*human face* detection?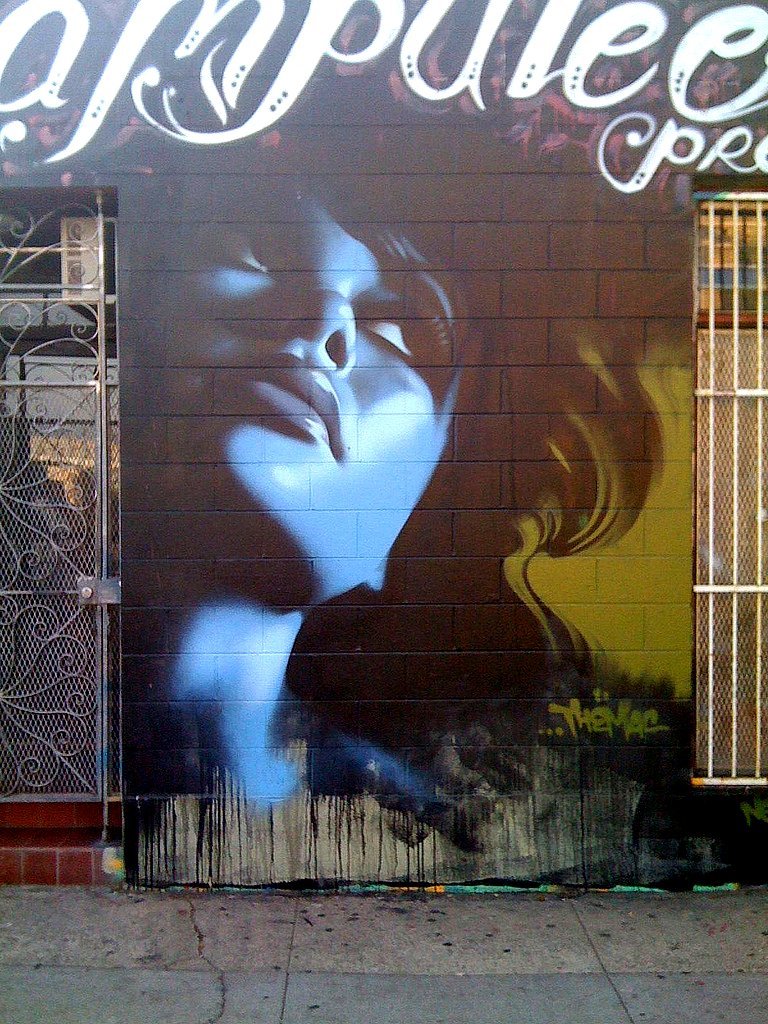
[152,172,461,602]
